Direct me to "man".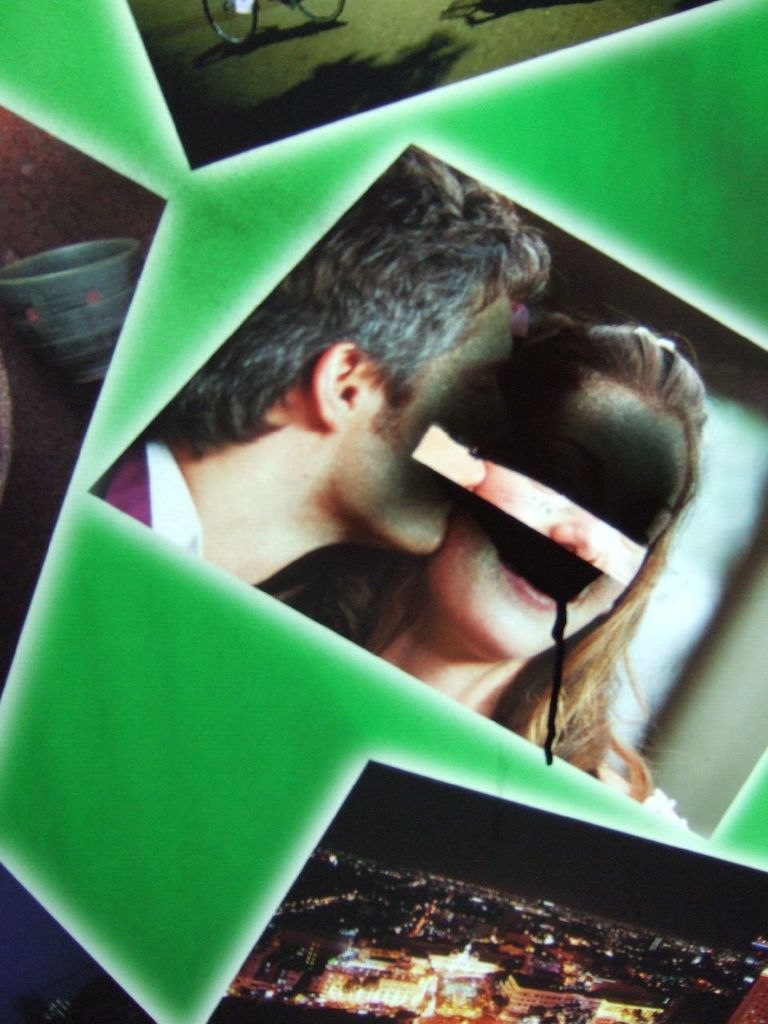
Direction: Rect(79, 131, 554, 634).
